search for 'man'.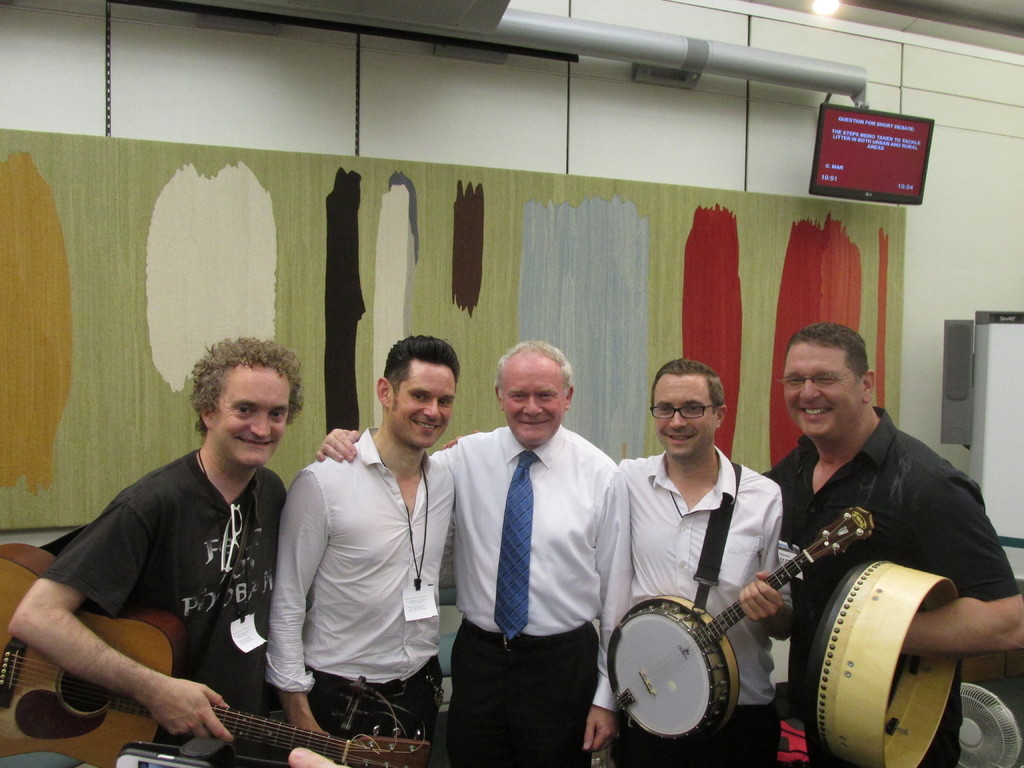
Found at pyautogui.locateOnScreen(760, 321, 1023, 767).
